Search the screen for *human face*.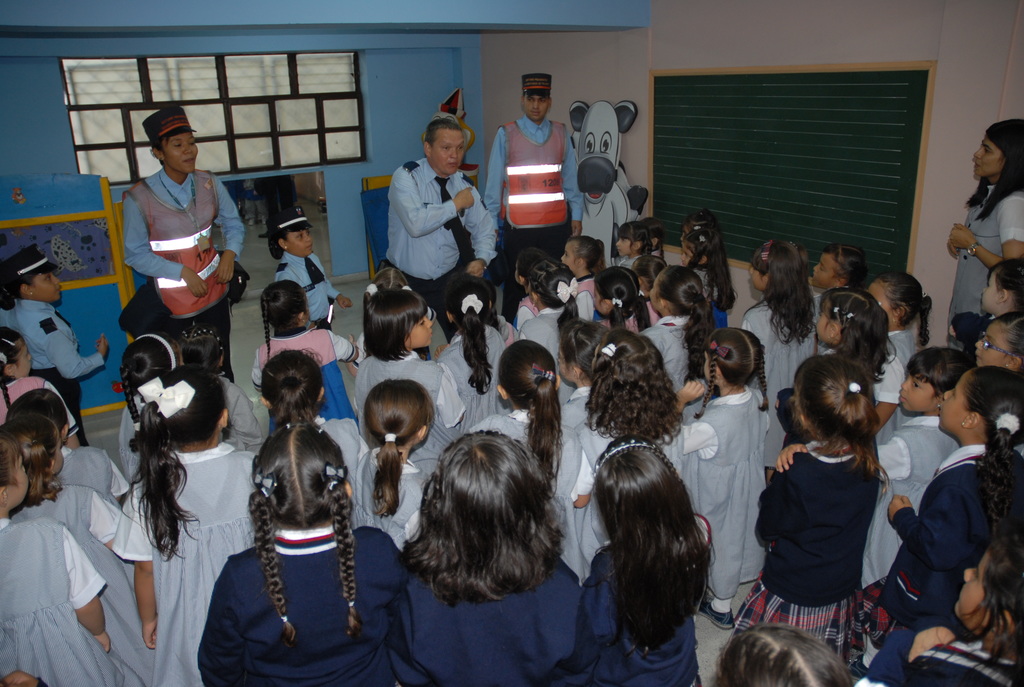
Found at <box>34,268,61,298</box>.
